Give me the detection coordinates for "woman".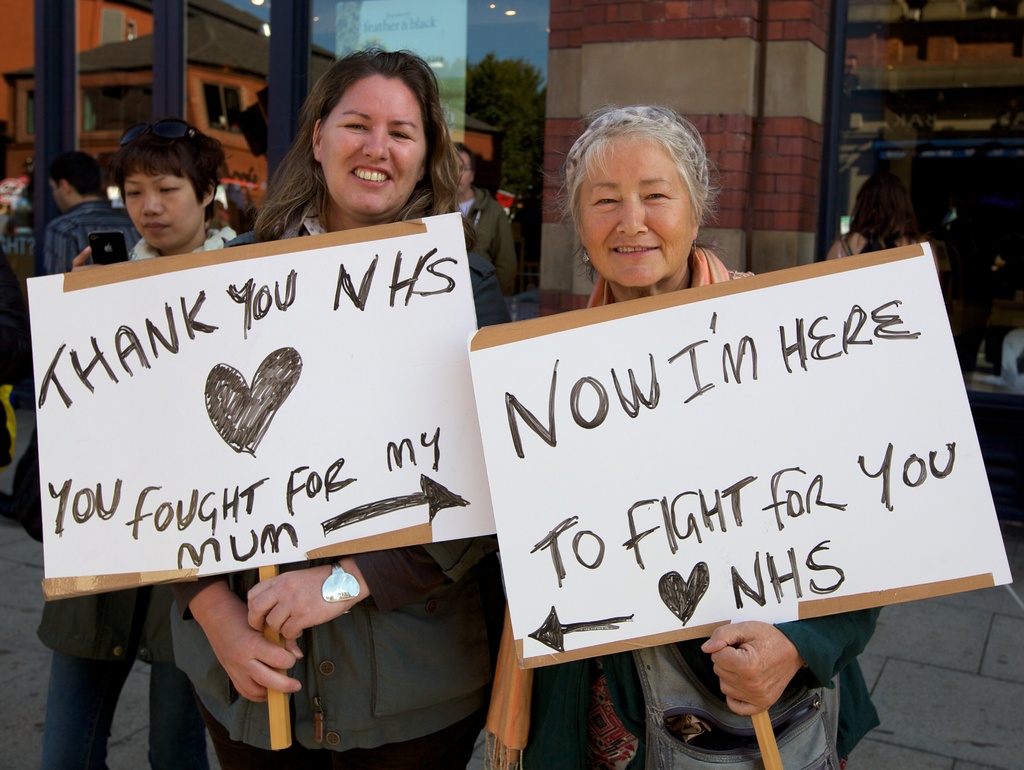
detection(532, 103, 893, 769).
